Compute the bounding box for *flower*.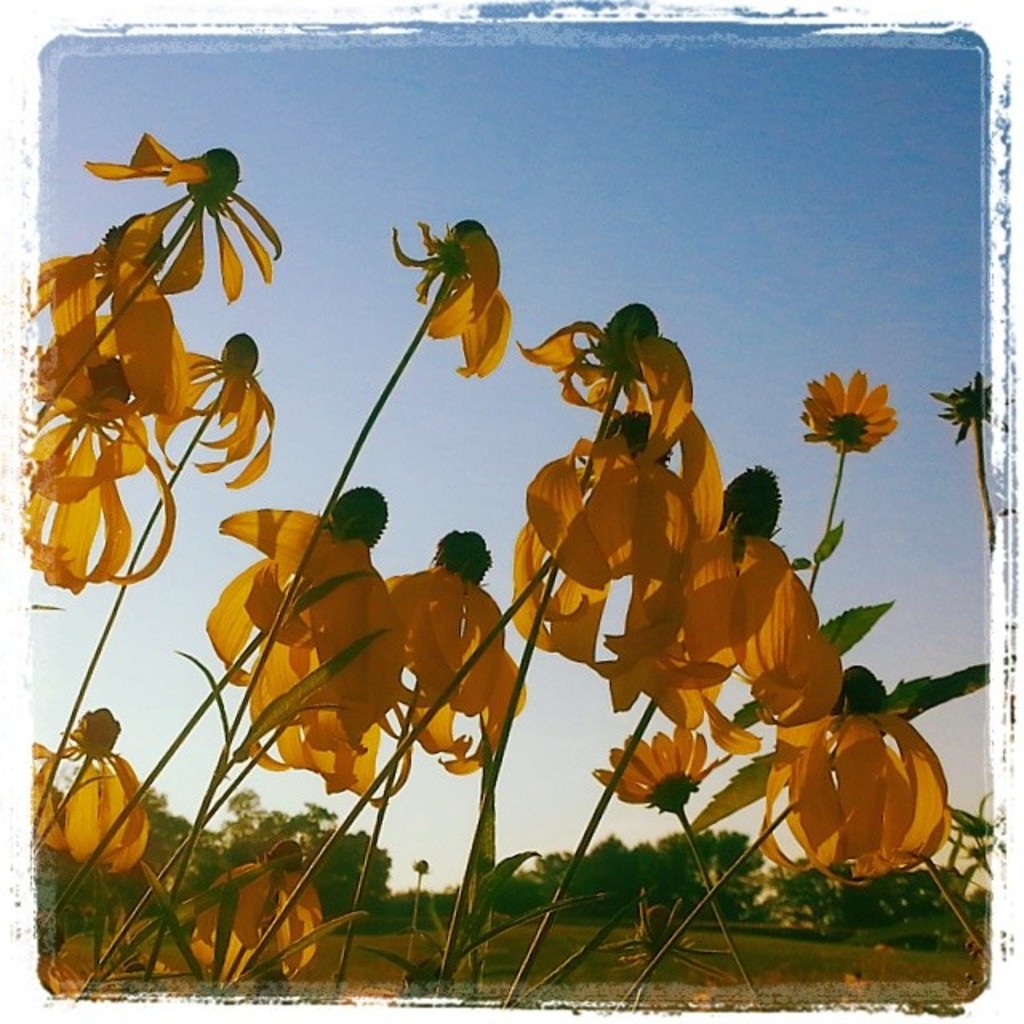
bbox=[26, 714, 154, 870].
